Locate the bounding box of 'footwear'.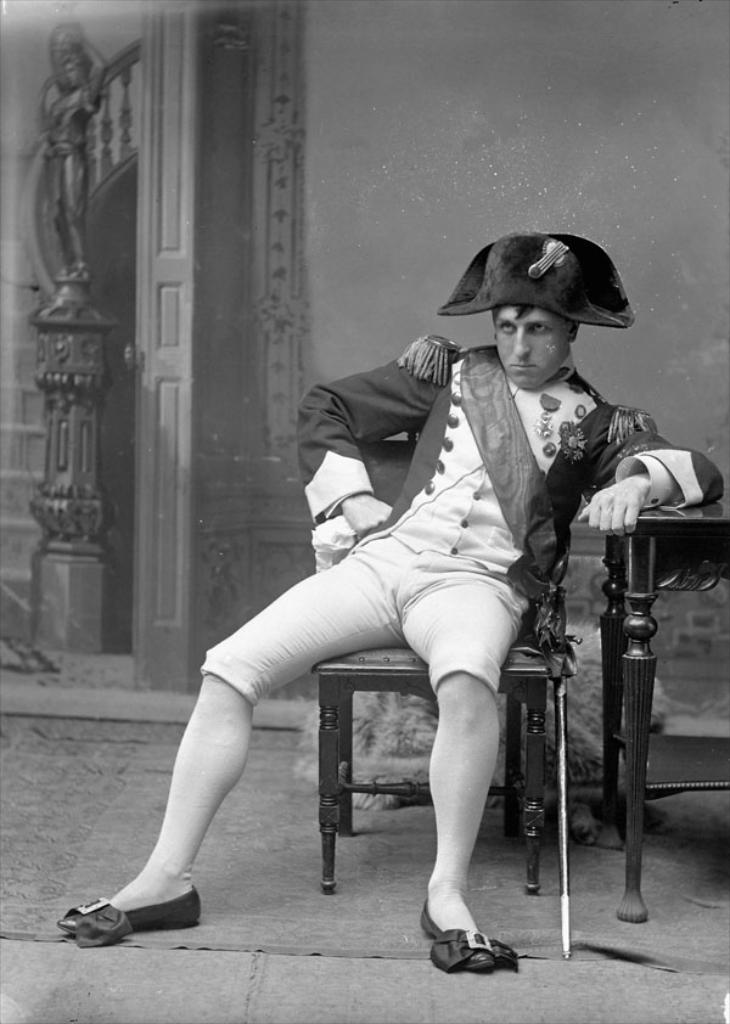
Bounding box: box(61, 888, 201, 951).
